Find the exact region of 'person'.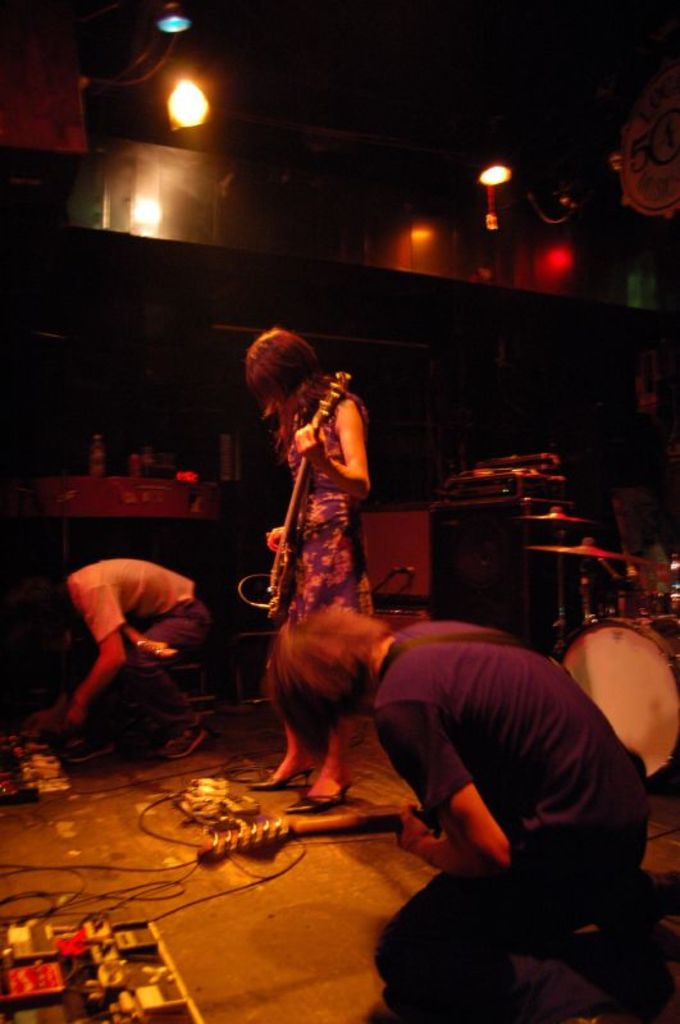
Exact region: l=238, t=310, r=389, b=780.
